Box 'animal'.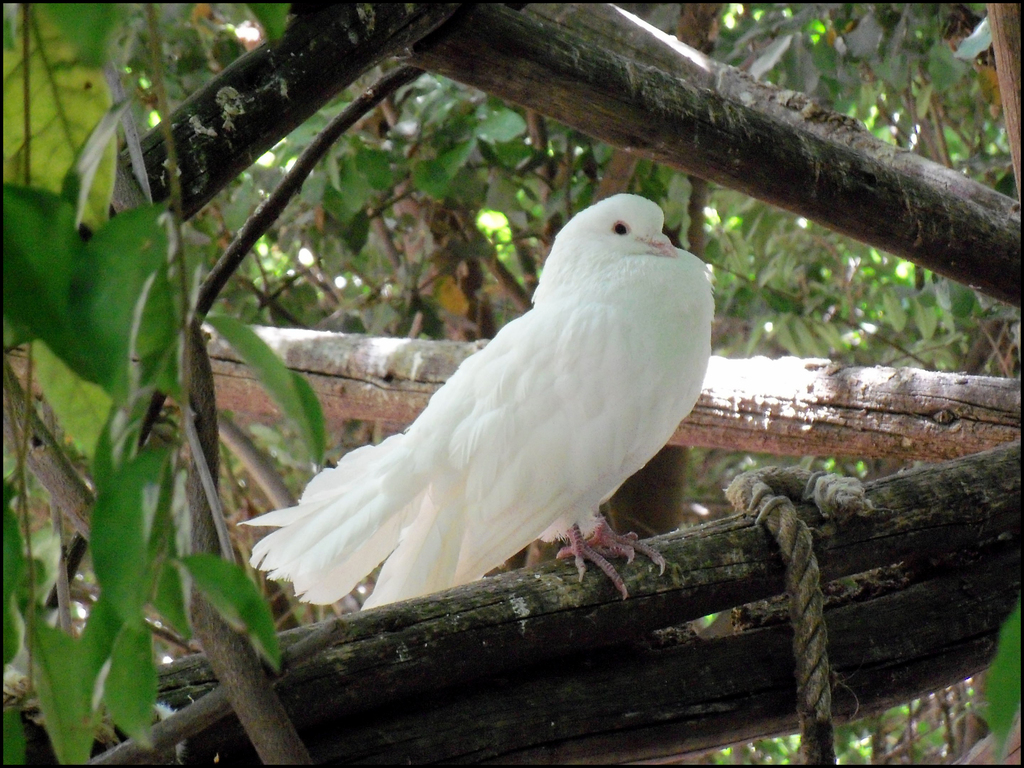
<box>234,193,712,607</box>.
